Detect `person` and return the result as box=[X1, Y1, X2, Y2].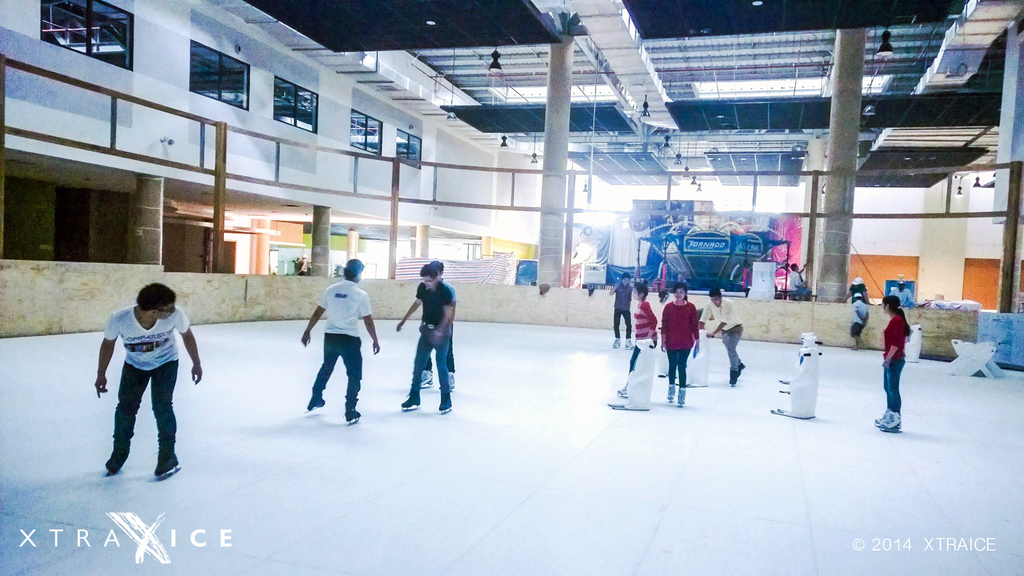
box=[886, 280, 913, 307].
